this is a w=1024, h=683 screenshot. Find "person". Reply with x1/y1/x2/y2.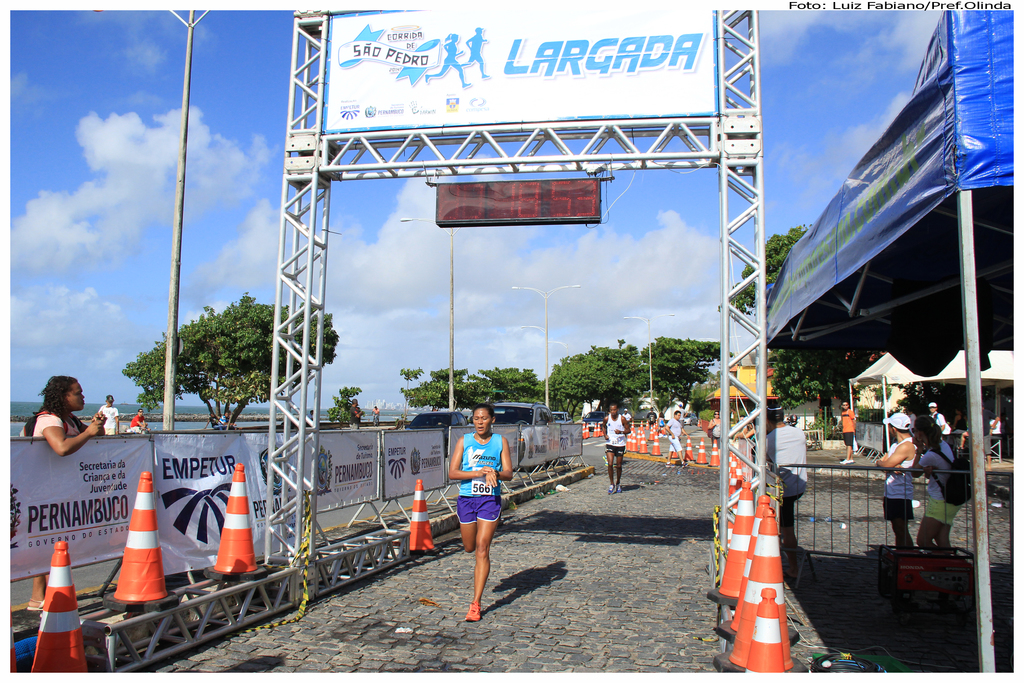
347/397/365/438.
